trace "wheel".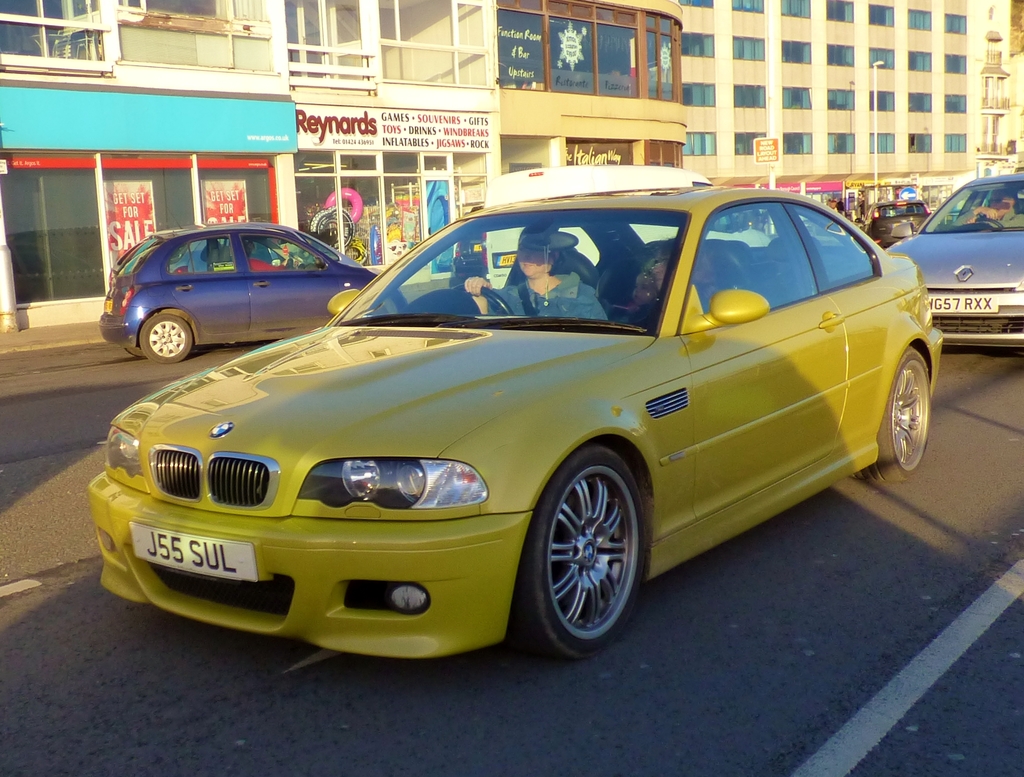
Traced to 453/282/513/316.
